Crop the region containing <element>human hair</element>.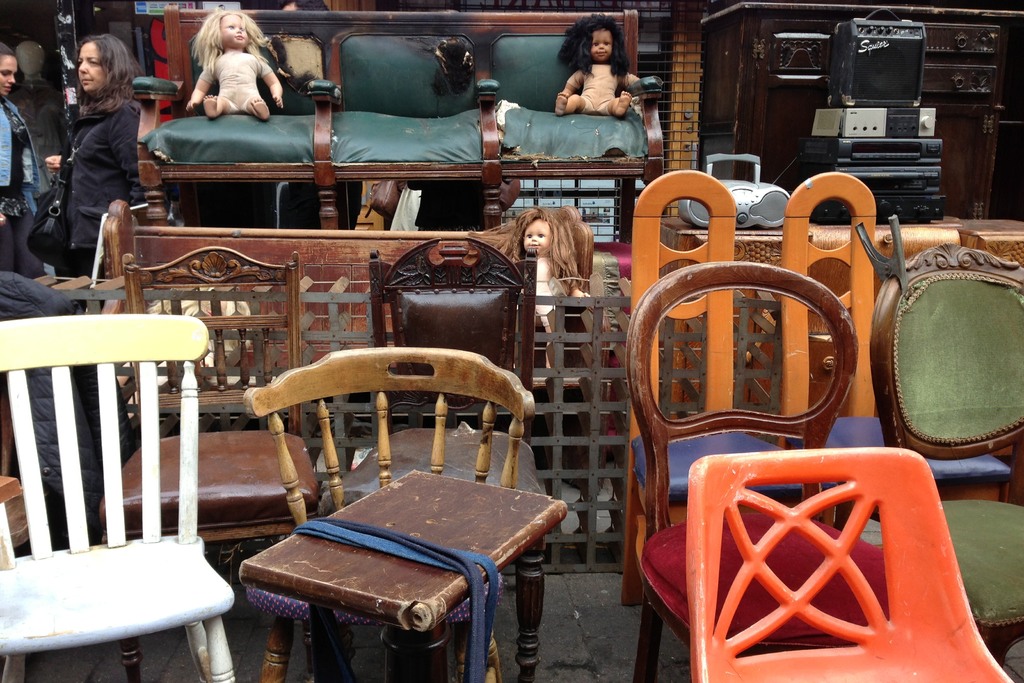
Crop region: box(0, 42, 15, 57).
